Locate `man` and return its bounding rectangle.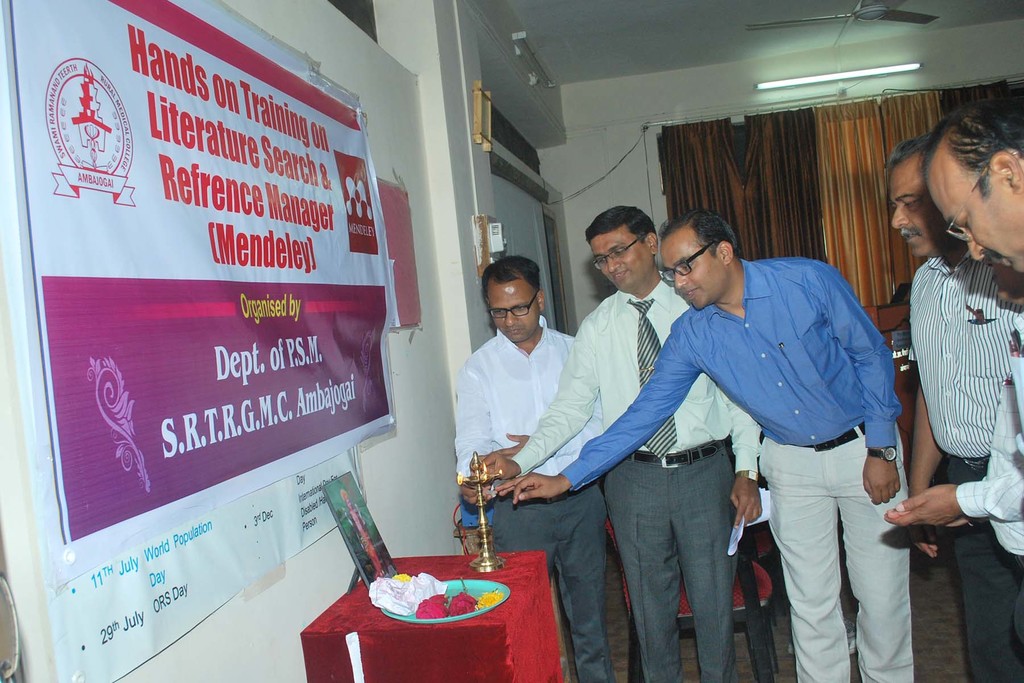
<box>477,274,765,682</box>.
